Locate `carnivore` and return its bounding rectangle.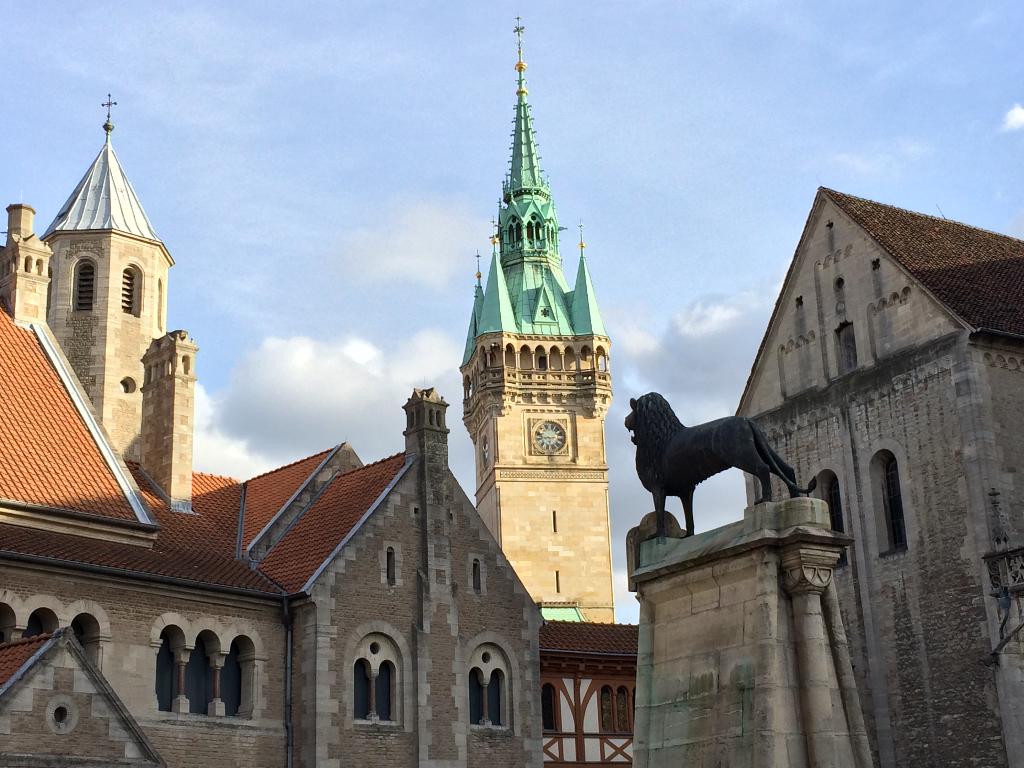
(619, 383, 821, 538).
